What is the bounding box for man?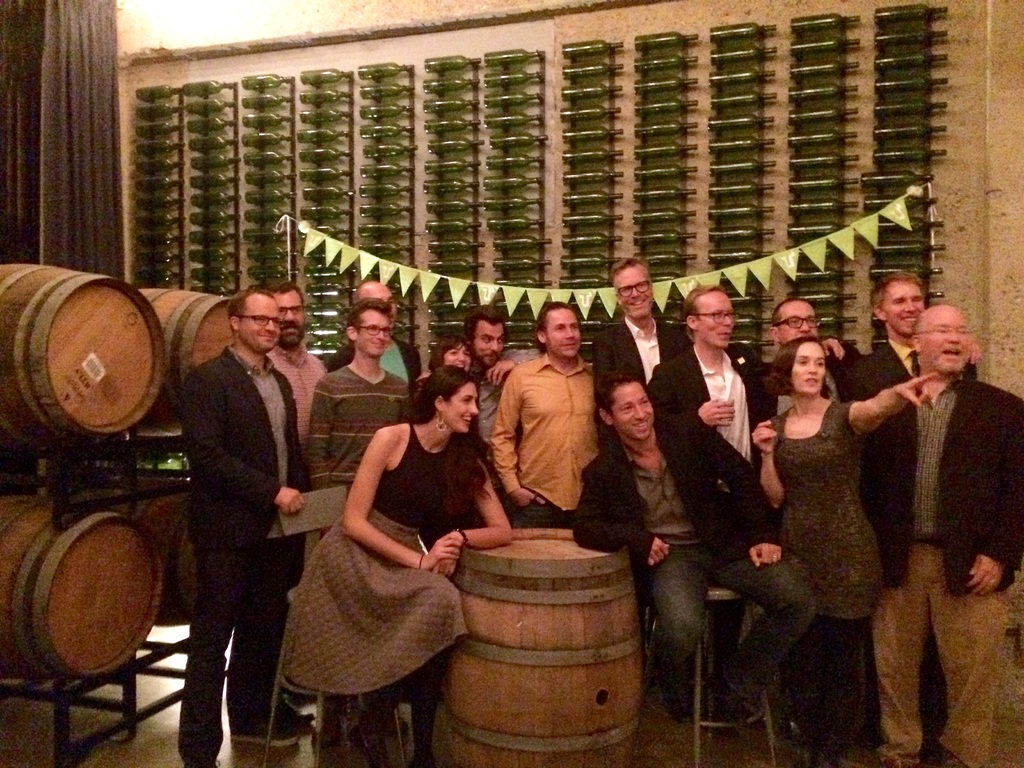
select_region(174, 289, 318, 767).
